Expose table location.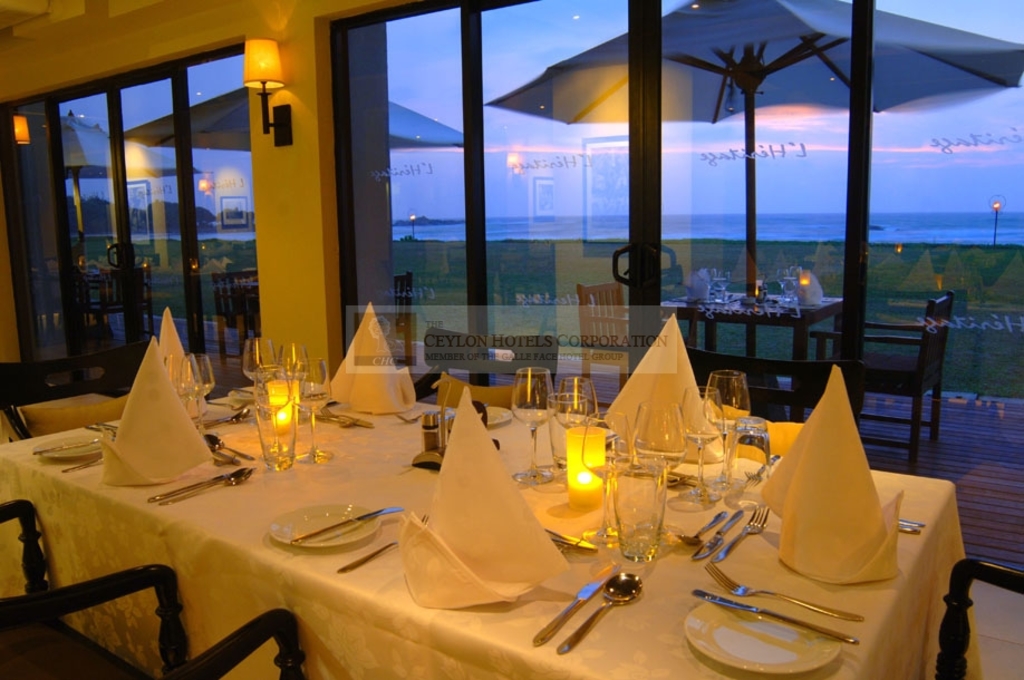
Exposed at 0 376 982 679.
